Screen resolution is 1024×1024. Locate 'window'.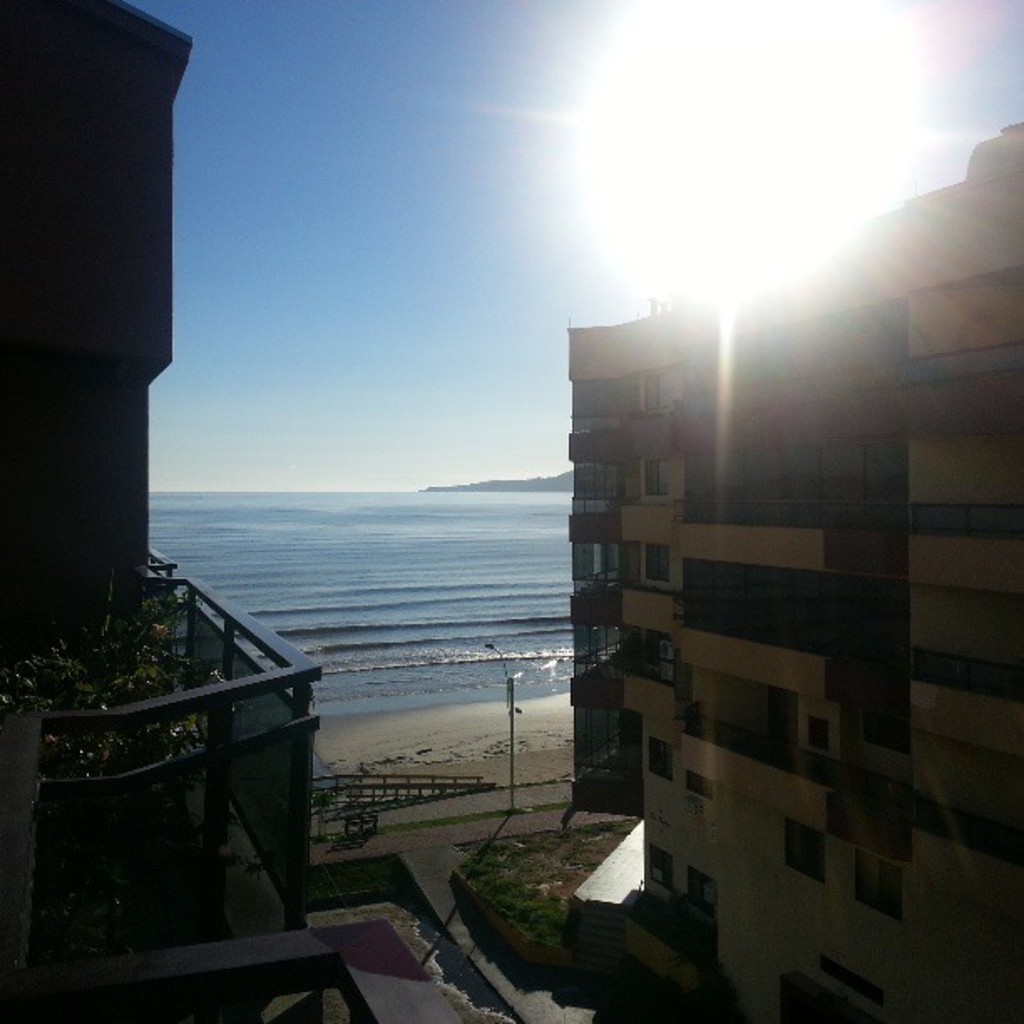
rect(778, 815, 823, 882).
